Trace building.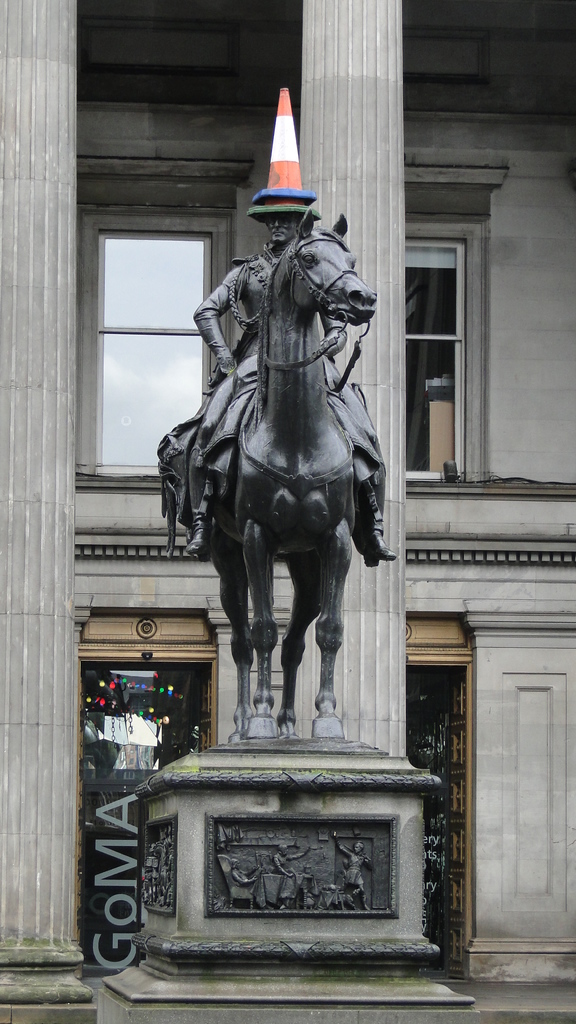
Traced to [0,0,575,1023].
